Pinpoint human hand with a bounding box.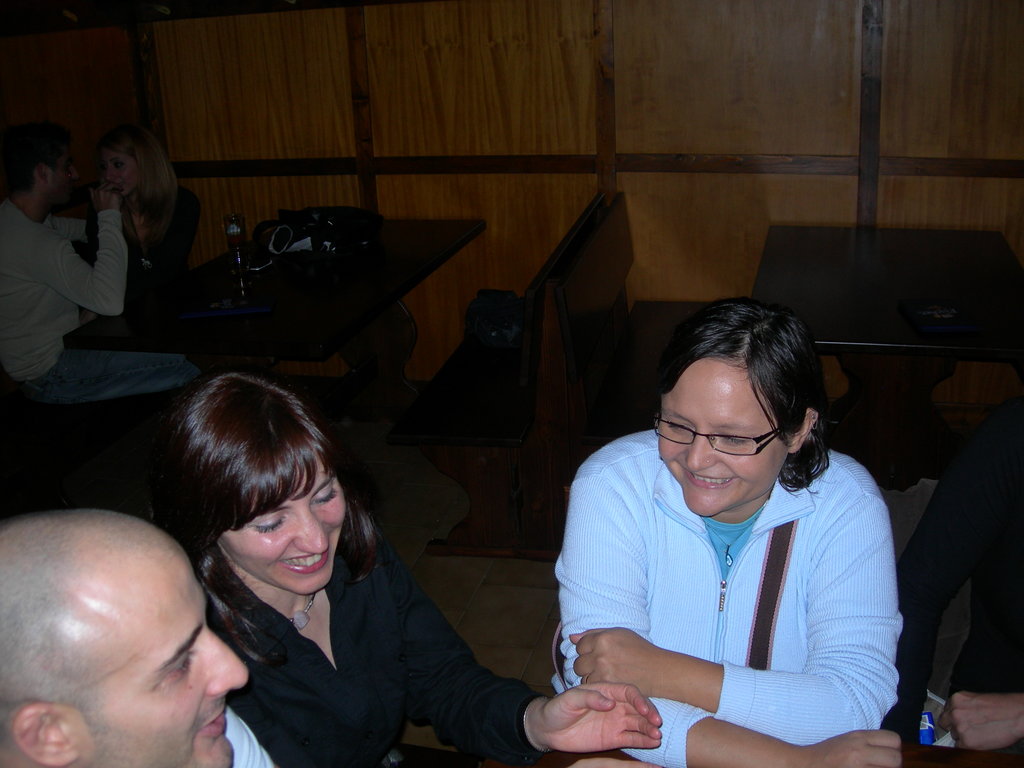
[left=812, top=728, right=904, bottom=767].
